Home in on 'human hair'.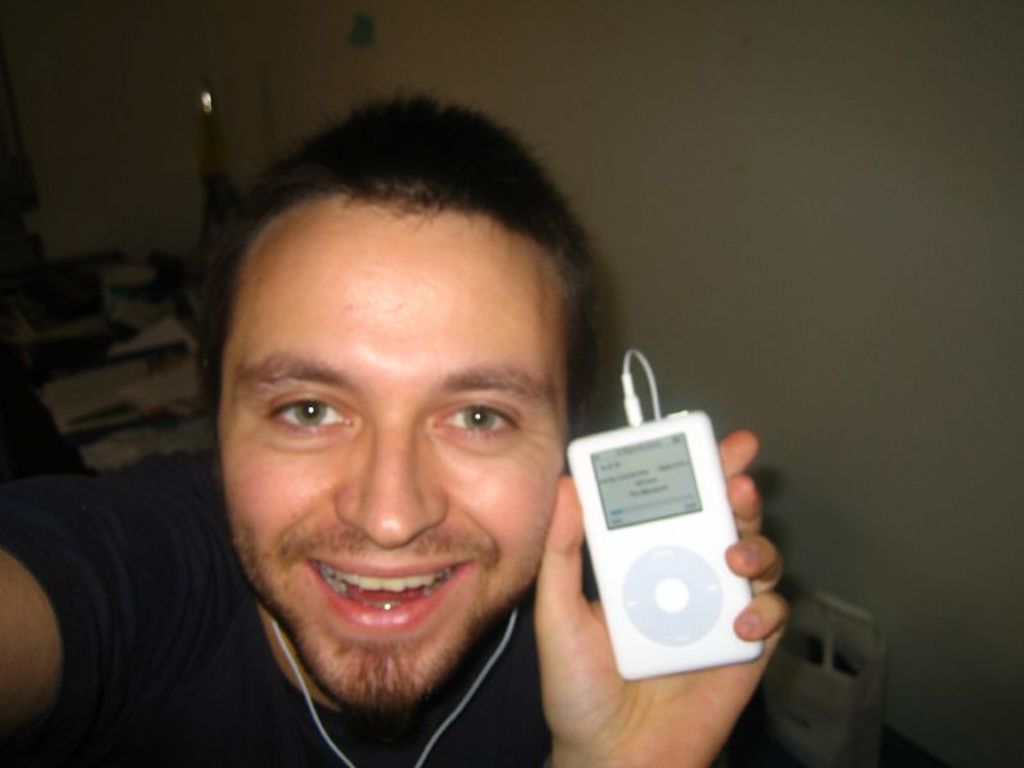
Homed in at (x1=193, y1=81, x2=608, y2=438).
